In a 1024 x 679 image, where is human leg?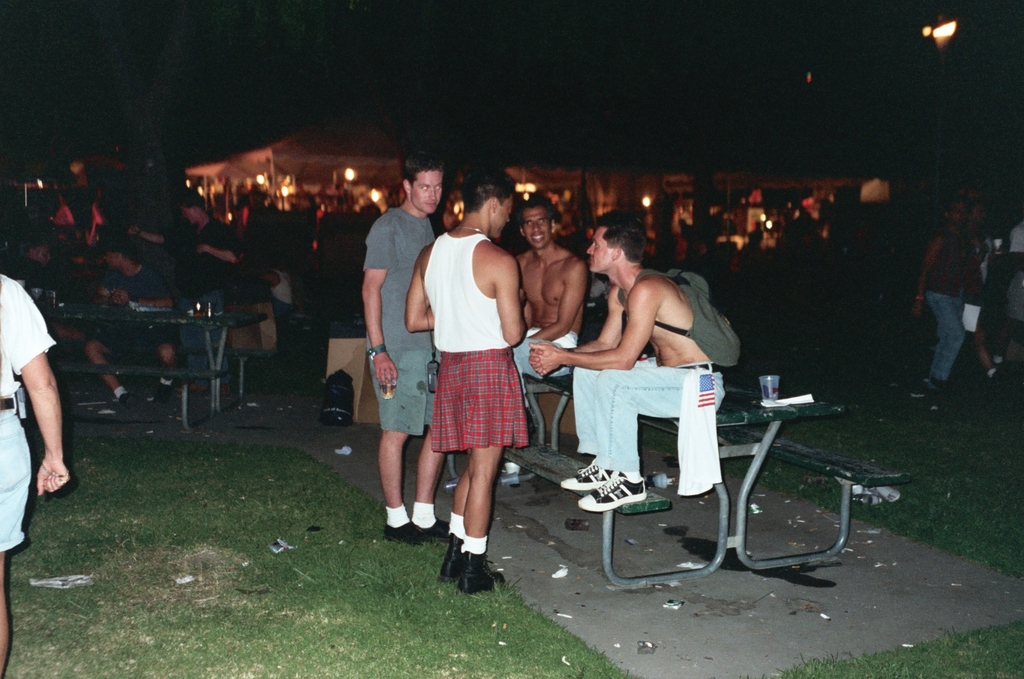
[375,424,410,538].
